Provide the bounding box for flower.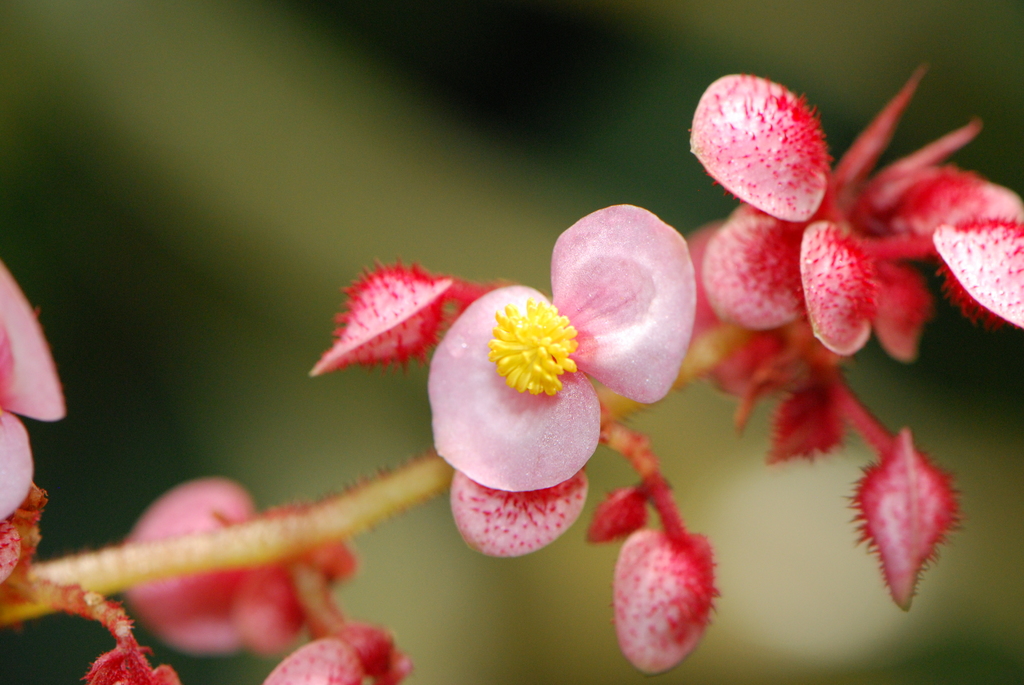
<region>701, 66, 1023, 358</region>.
